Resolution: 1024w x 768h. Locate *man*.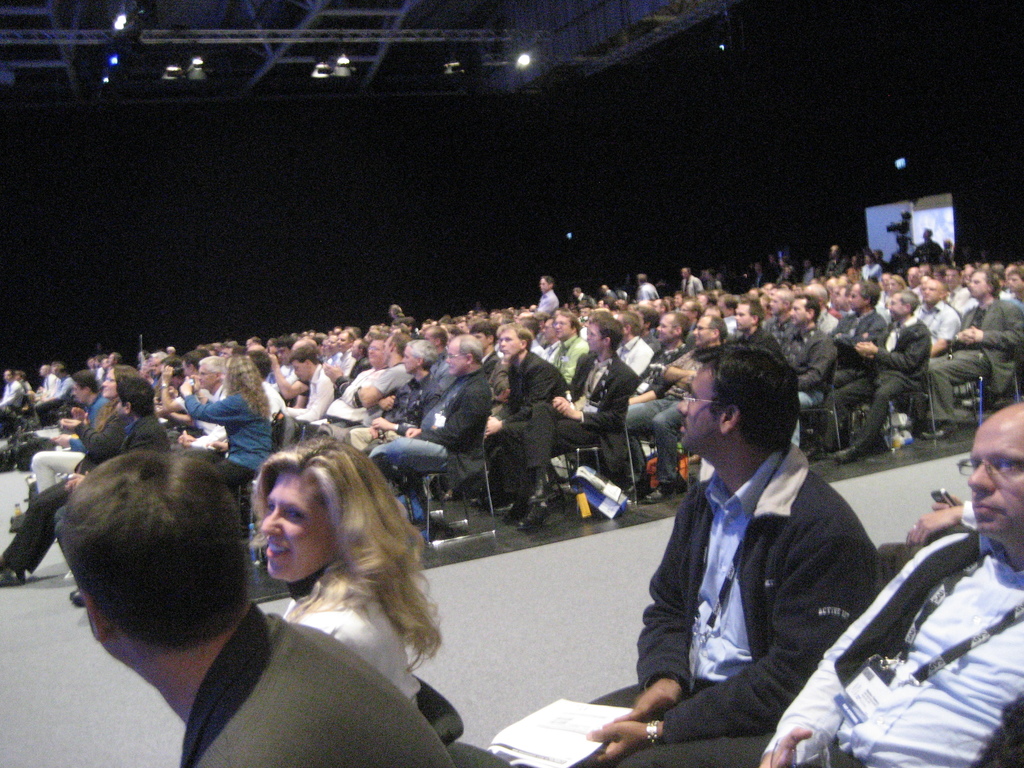
select_region(52, 449, 460, 767).
